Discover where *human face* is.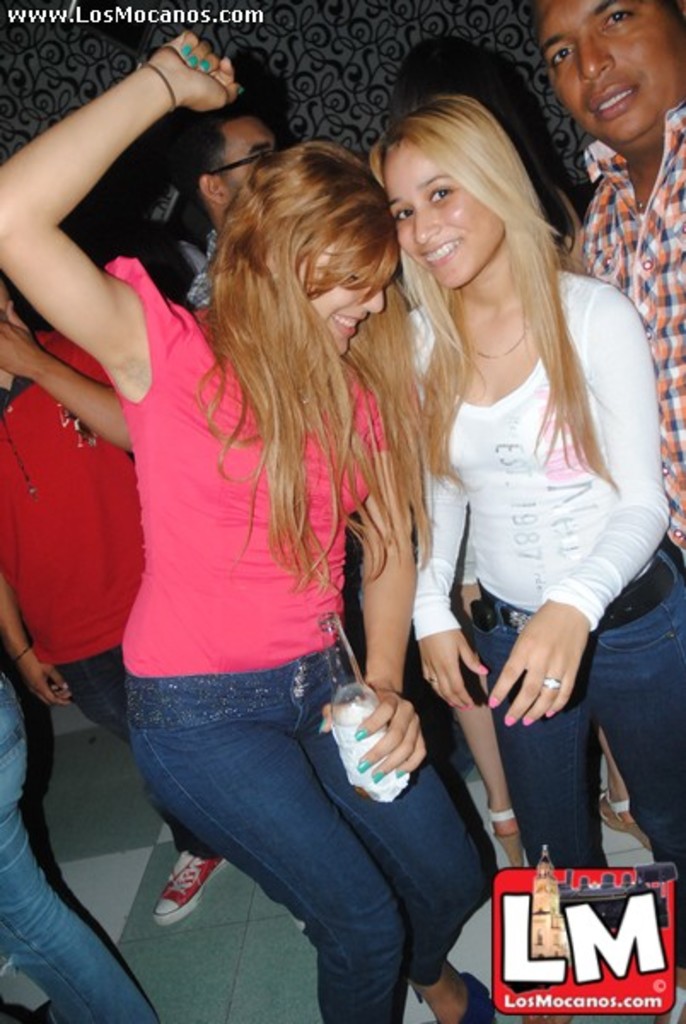
Discovered at box(386, 142, 502, 278).
